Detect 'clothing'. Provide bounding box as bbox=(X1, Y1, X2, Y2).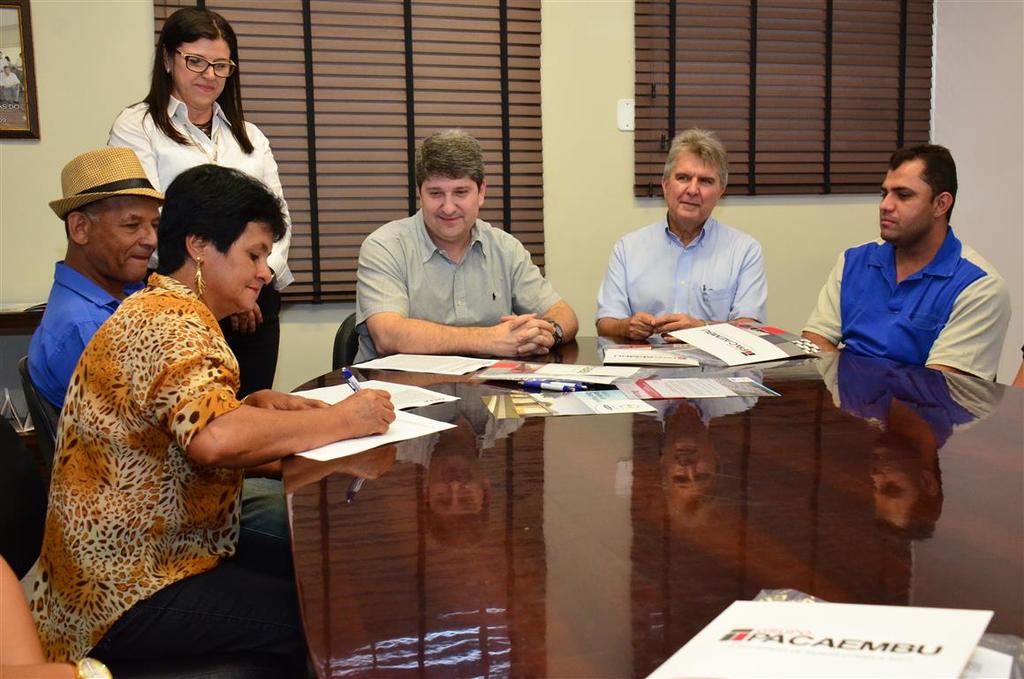
bbox=(353, 203, 558, 385).
